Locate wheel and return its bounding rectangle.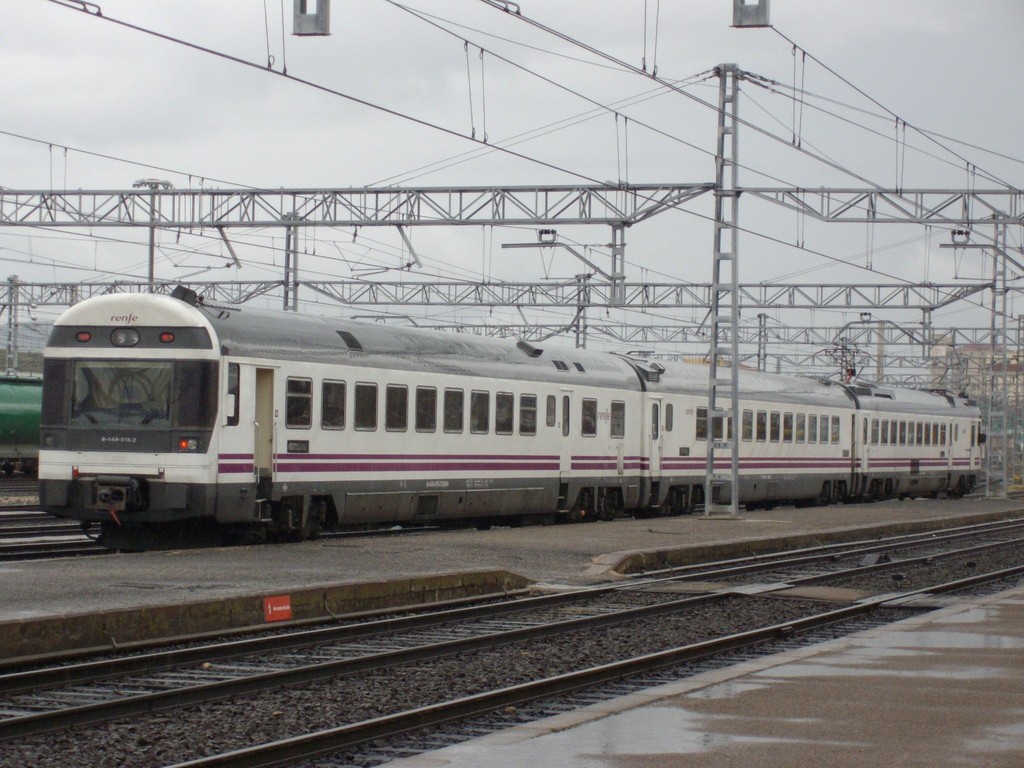
634, 508, 644, 520.
